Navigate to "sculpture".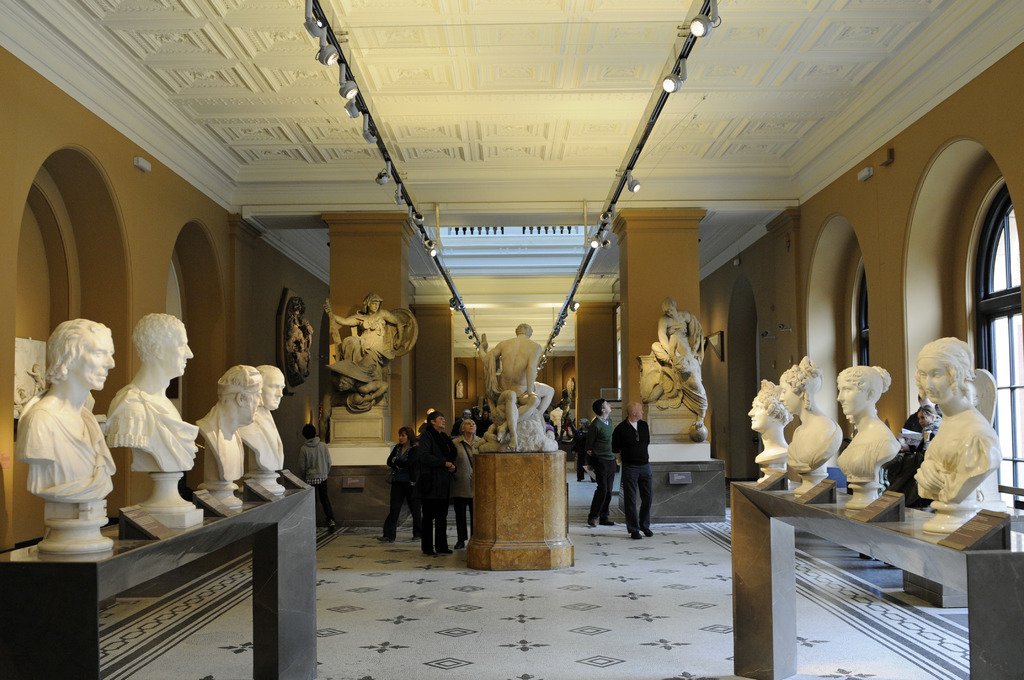
Navigation target: (483,323,564,451).
